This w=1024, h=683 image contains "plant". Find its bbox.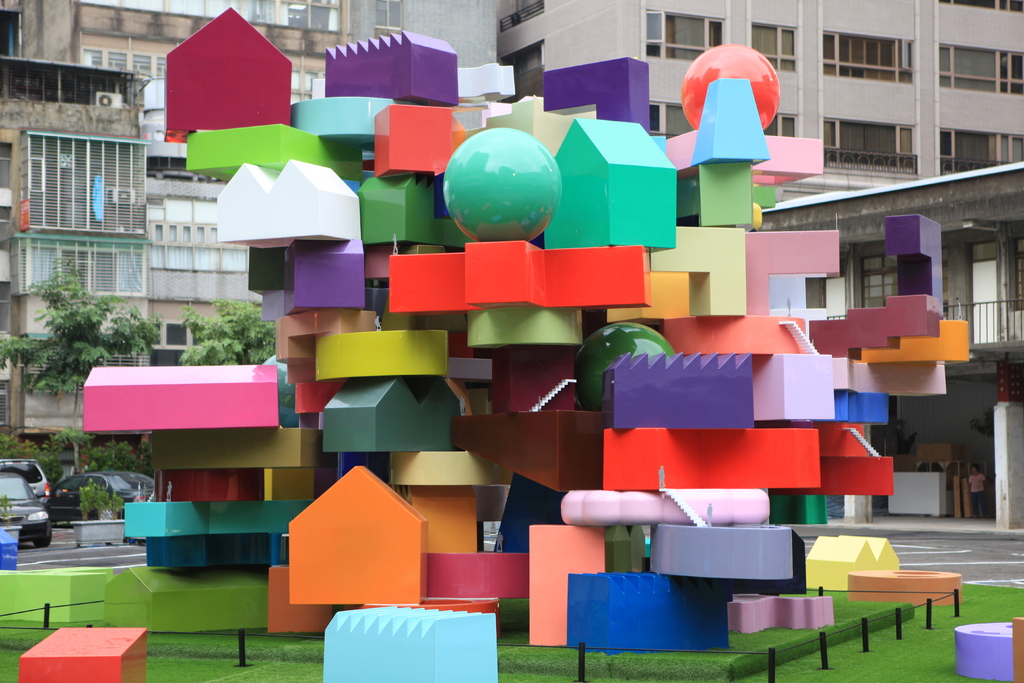
0 489 19 531.
